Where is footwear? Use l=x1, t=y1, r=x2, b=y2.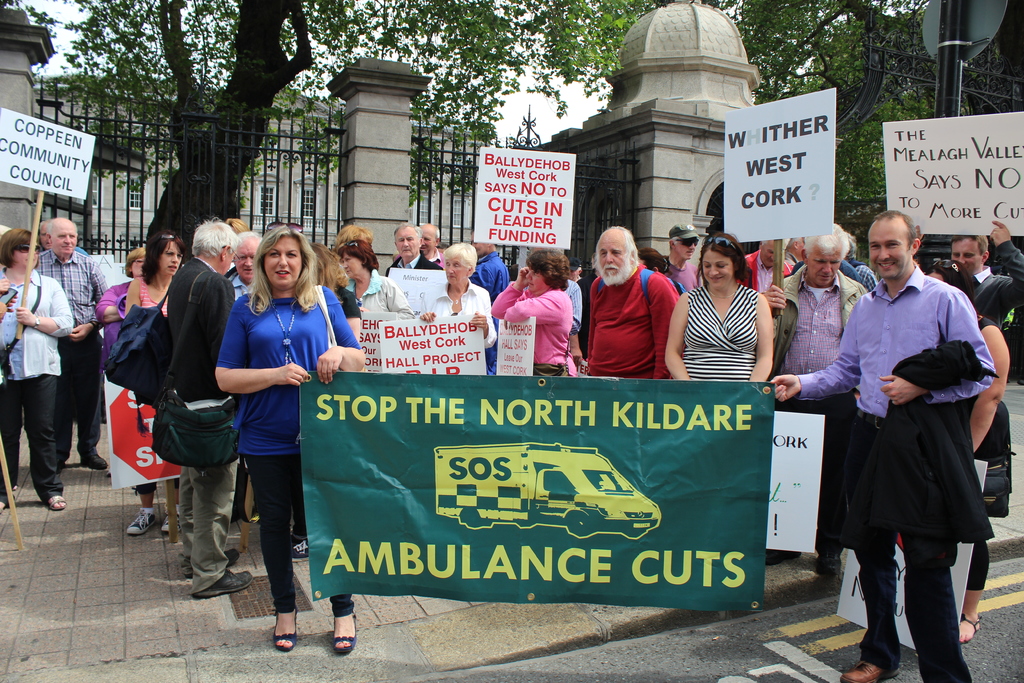
l=184, t=545, r=241, b=579.
